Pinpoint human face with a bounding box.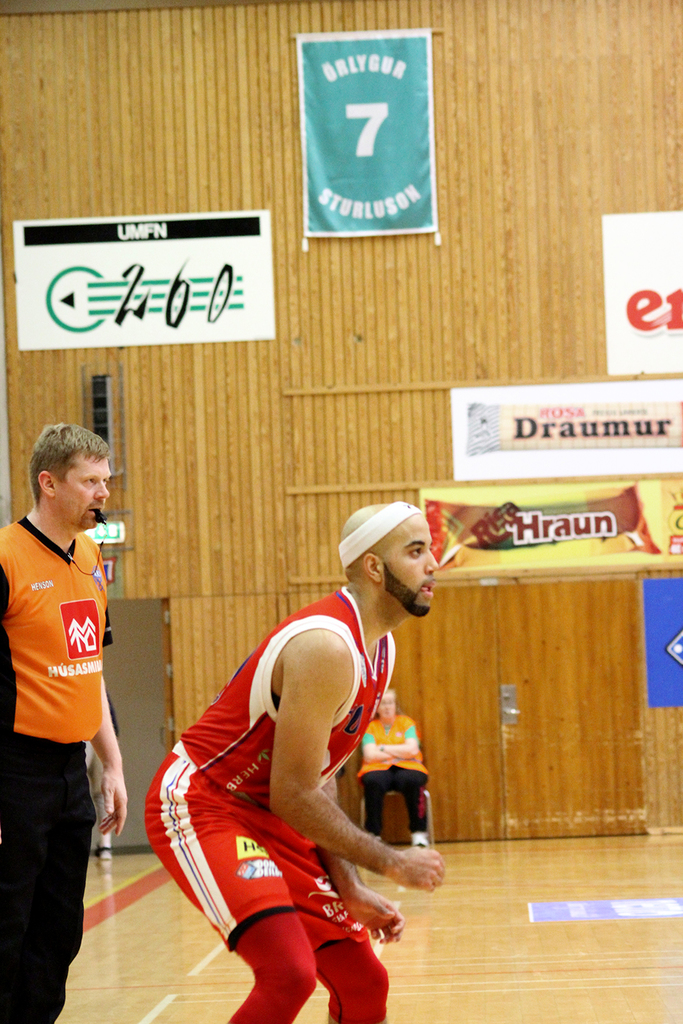
{"left": 388, "top": 521, "right": 438, "bottom": 609}.
